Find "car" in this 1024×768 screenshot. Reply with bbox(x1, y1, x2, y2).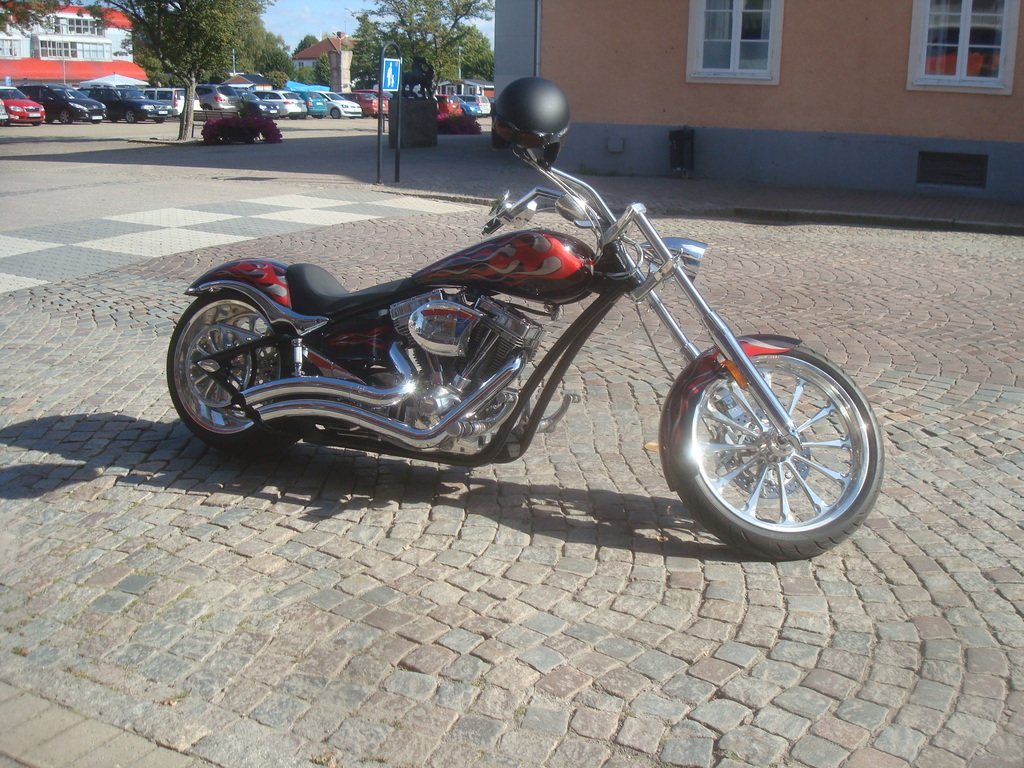
bbox(0, 81, 42, 125).
